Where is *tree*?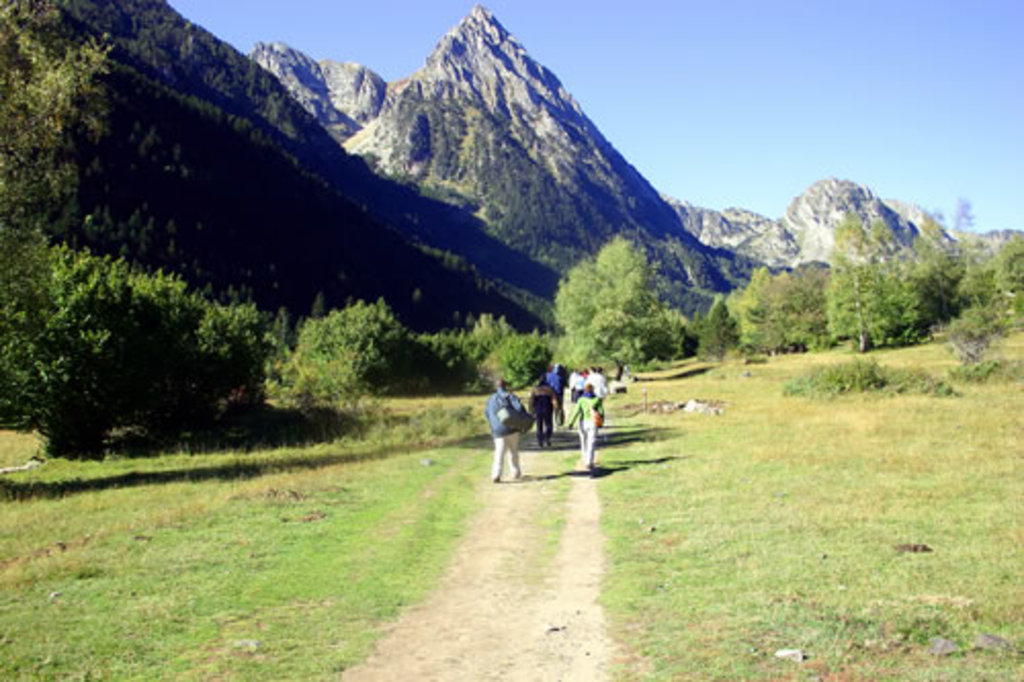
x1=553 y1=231 x2=674 y2=387.
